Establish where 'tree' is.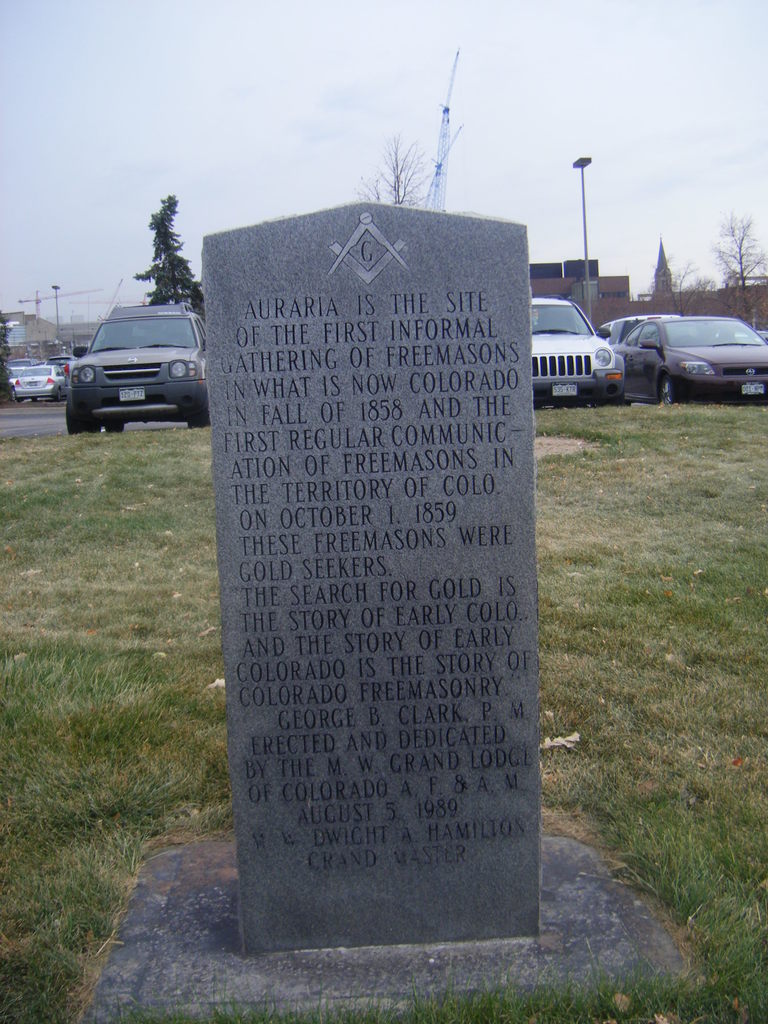
Established at (left=701, top=205, right=758, bottom=323).
